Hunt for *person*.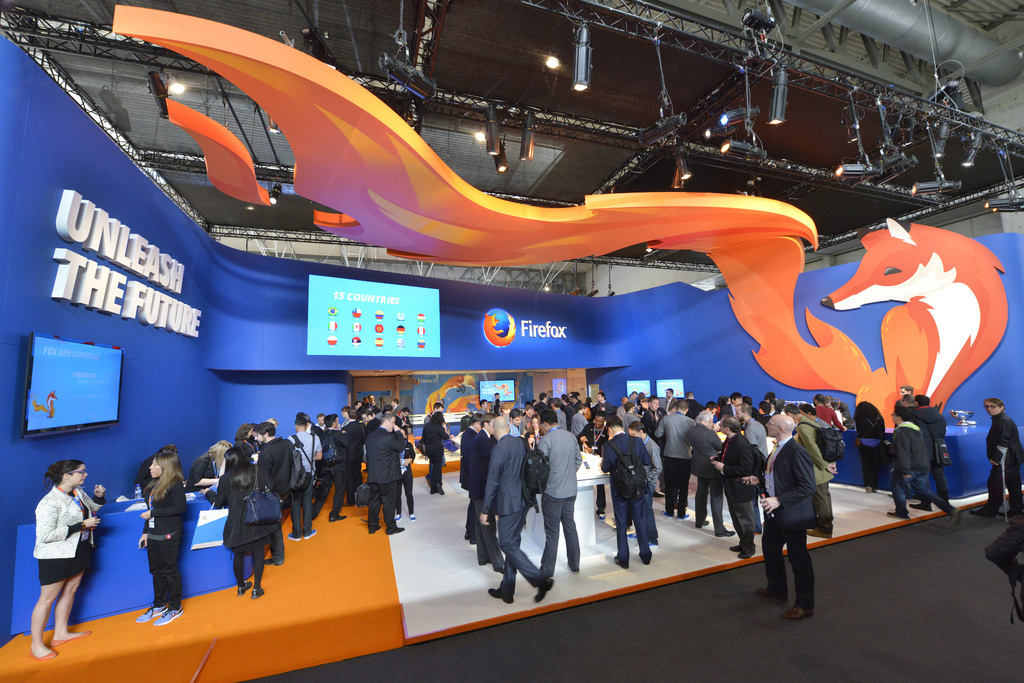
Hunted down at l=982, t=391, r=1023, b=518.
